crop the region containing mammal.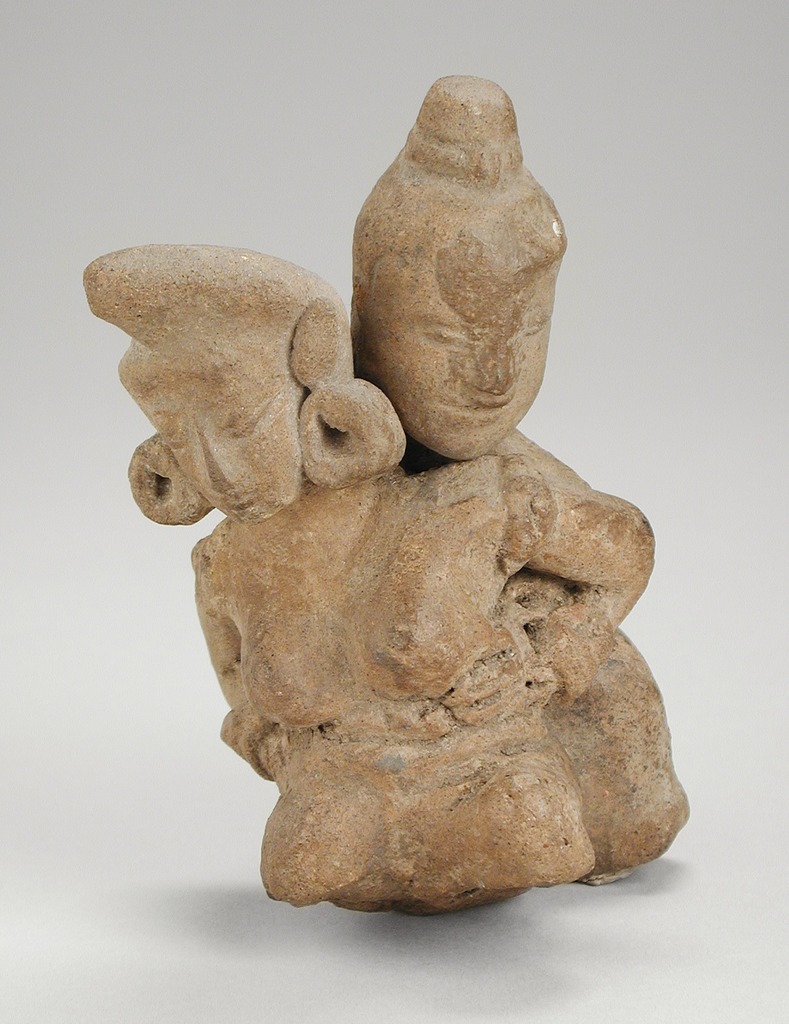
Crop region: (50, 53, 751, 860).
